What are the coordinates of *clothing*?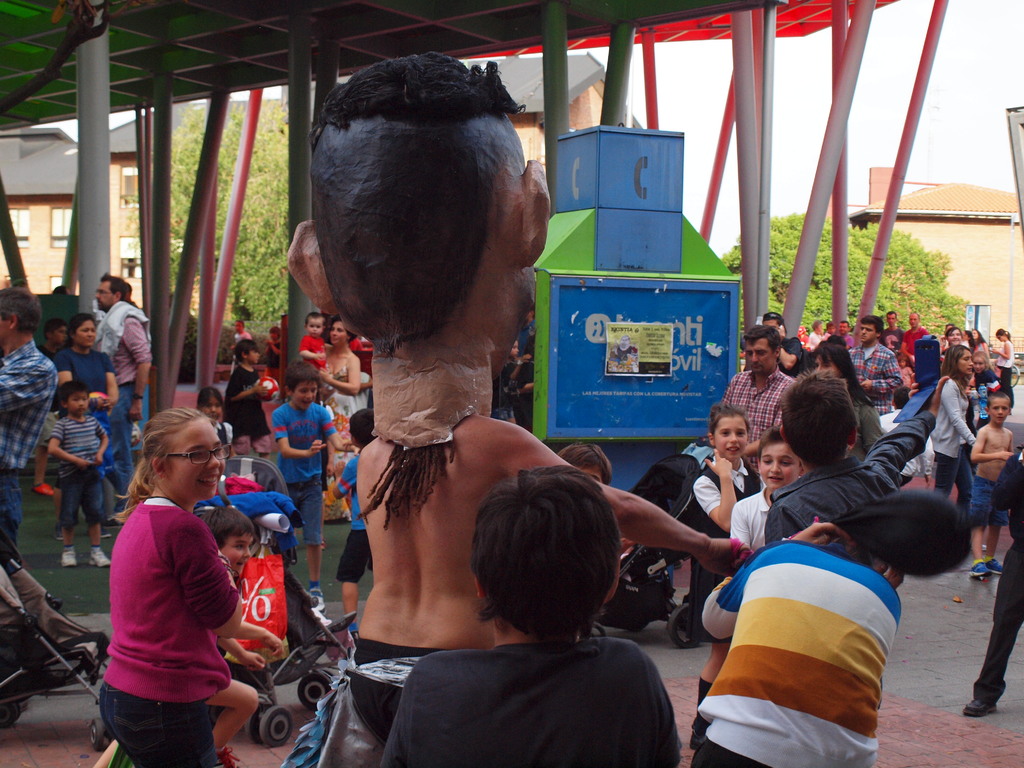
[left=719, top=371, right=796, bottom=472].
